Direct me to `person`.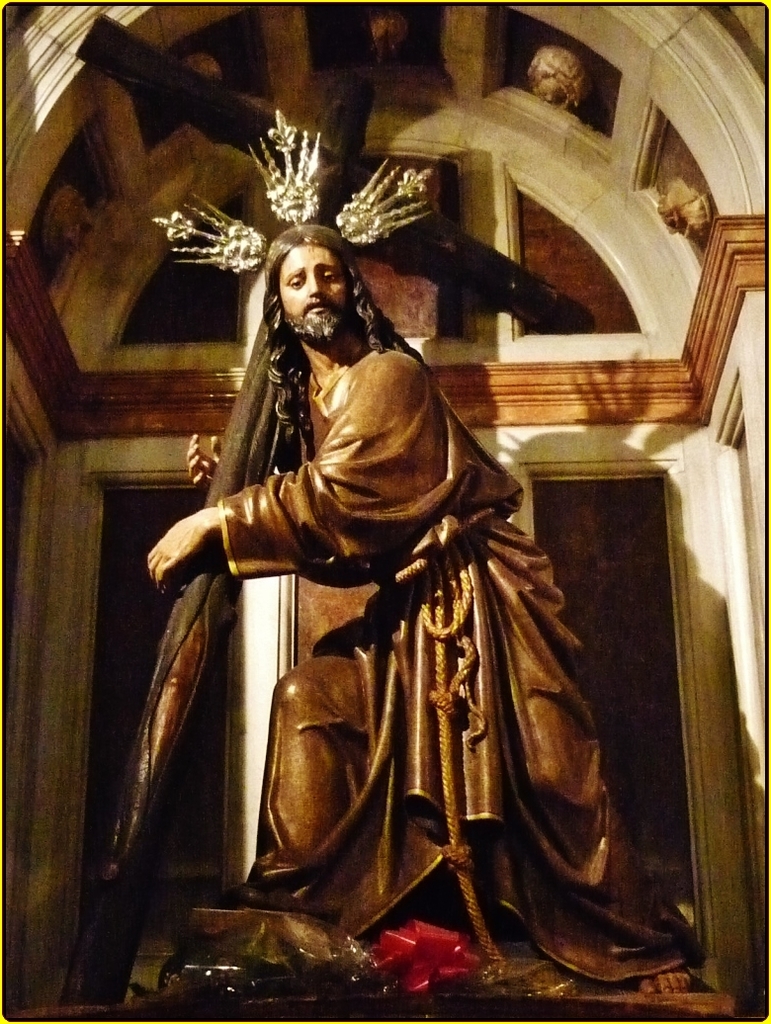
Direction: (137,210,728,998).
